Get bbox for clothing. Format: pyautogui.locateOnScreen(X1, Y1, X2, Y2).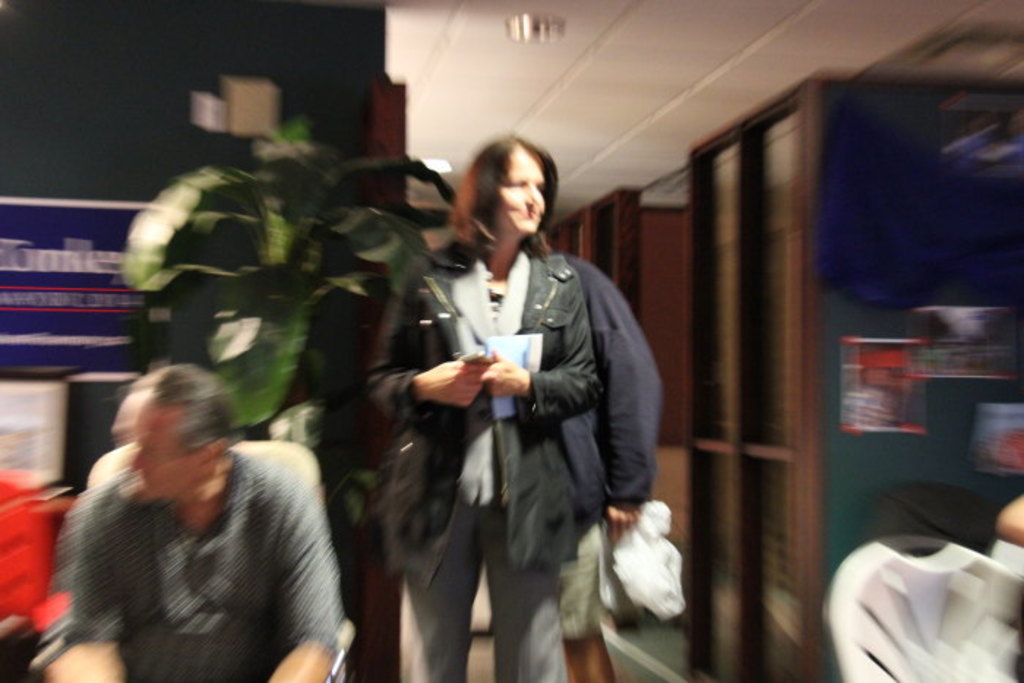
pyautogui.locateOnScreen(369, 252, 666, 682).
